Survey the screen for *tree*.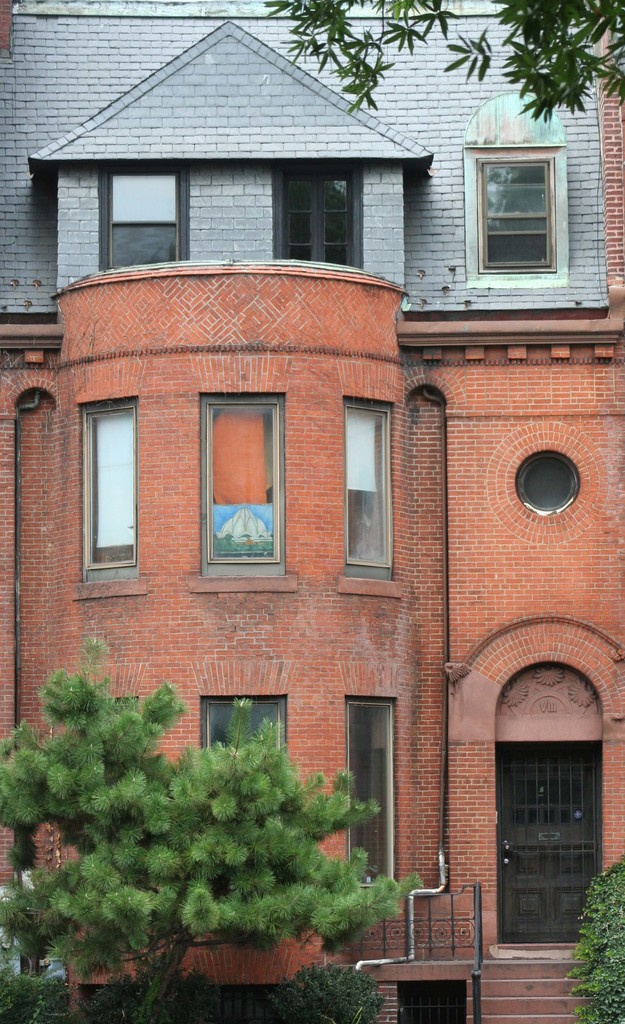
Survey found: BBox(29, 706, 422, 977).
